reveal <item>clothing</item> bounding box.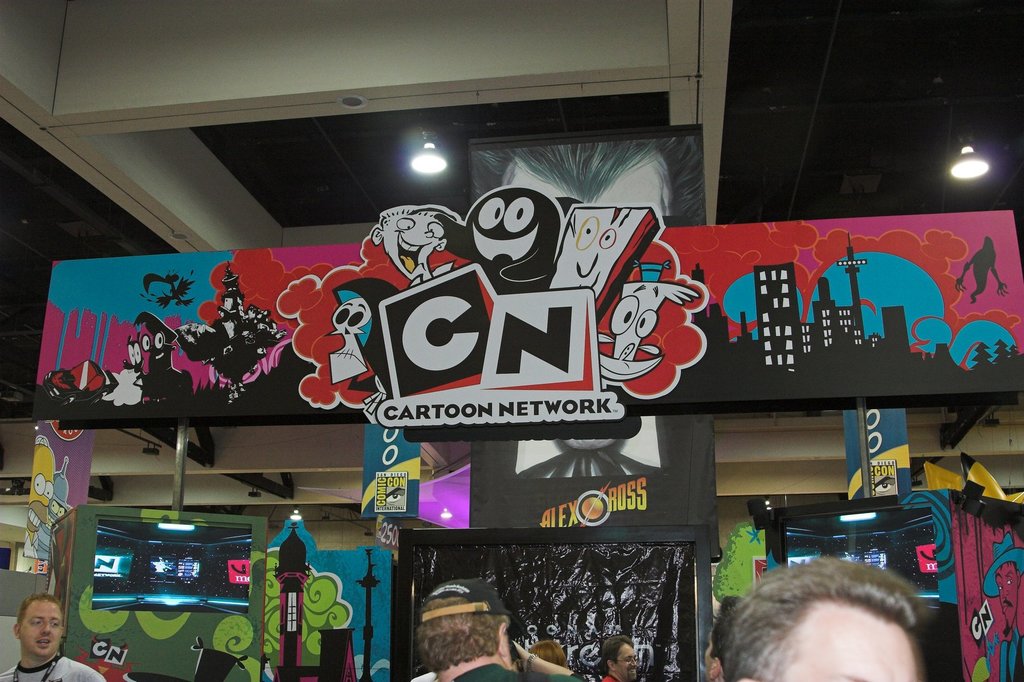
Revealed: <box>449,661,583,681</box>.
